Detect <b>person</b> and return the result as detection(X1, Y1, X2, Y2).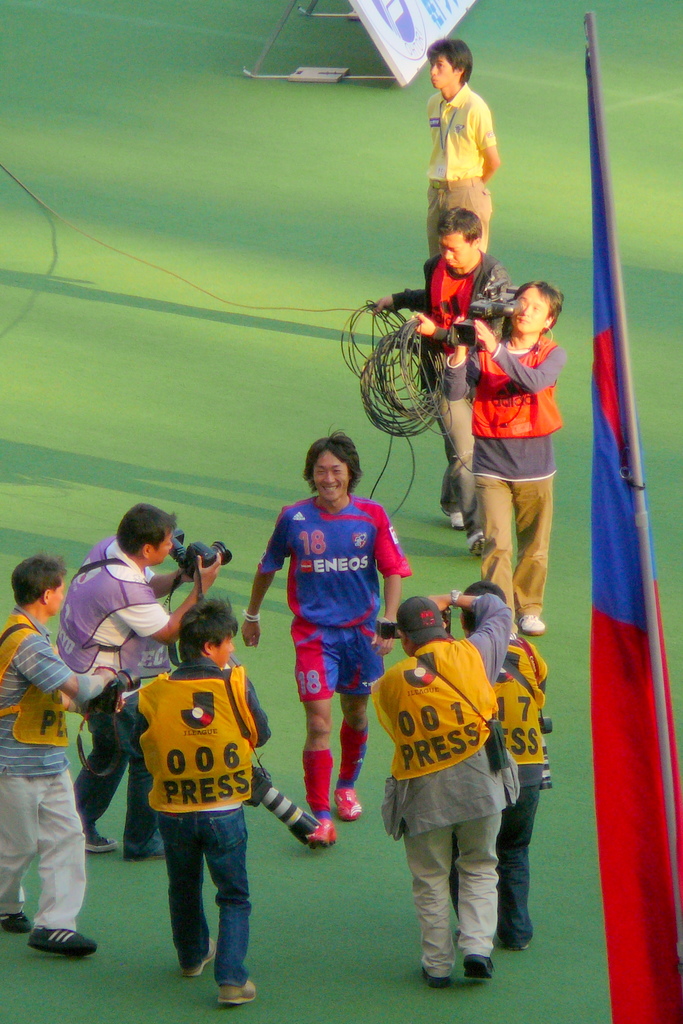
detection(369, 205, 512, 532).
